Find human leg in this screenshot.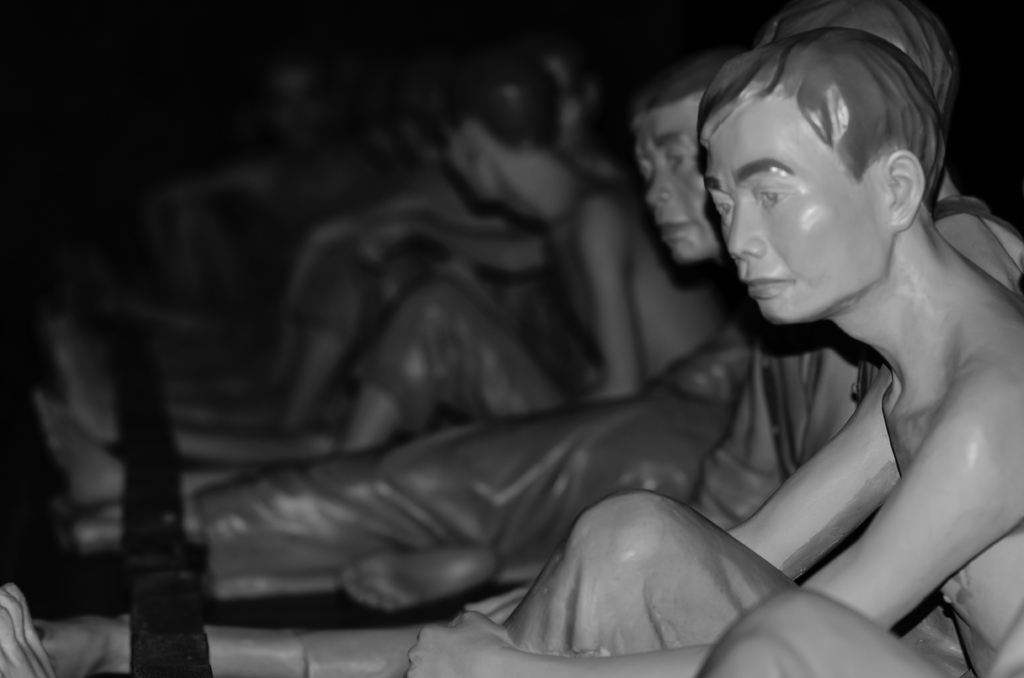
The bounding box for human leg is x1=696 y1=591 x2=945 y2=677.
